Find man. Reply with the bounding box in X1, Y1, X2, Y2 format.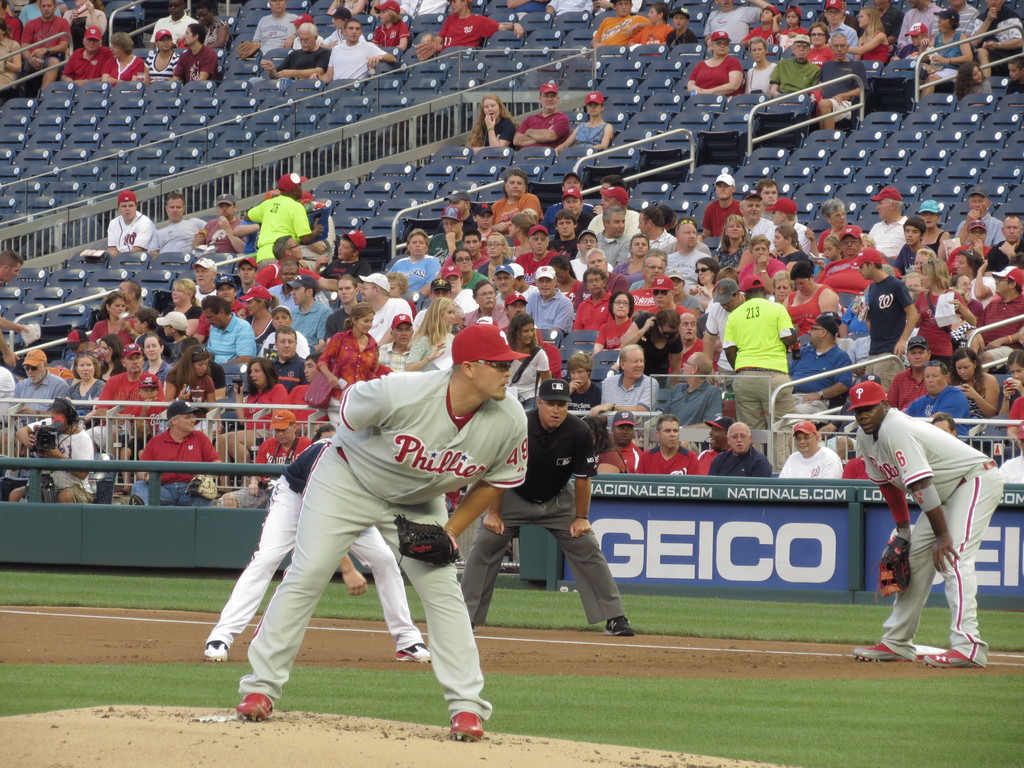
248, 0, 306, 52.
